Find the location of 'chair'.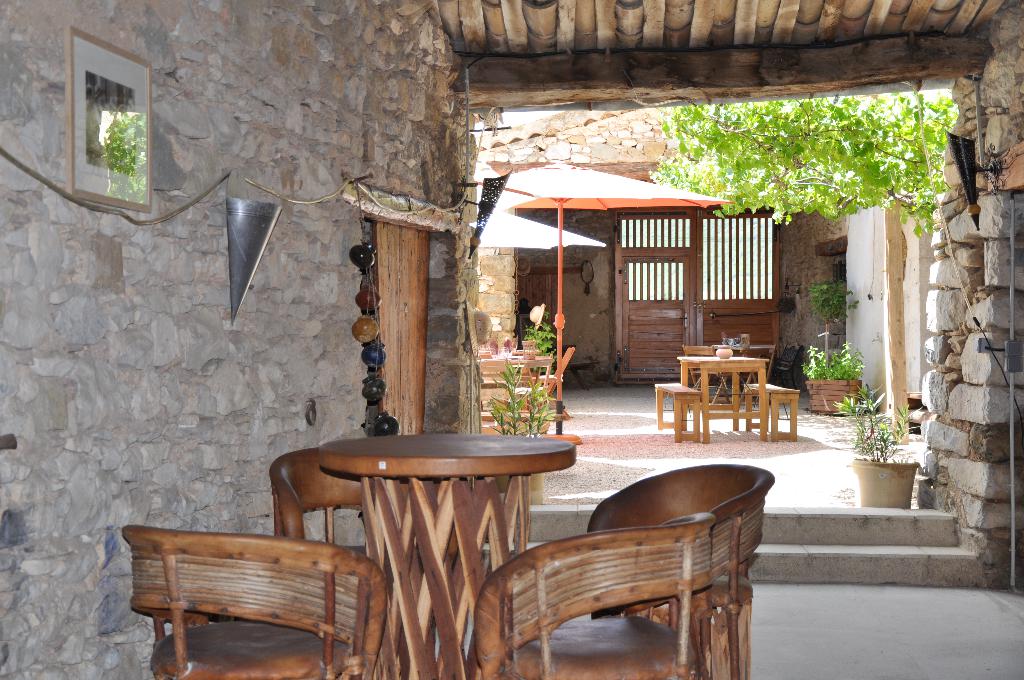
Location: locate(765, 338, 797, 393).
